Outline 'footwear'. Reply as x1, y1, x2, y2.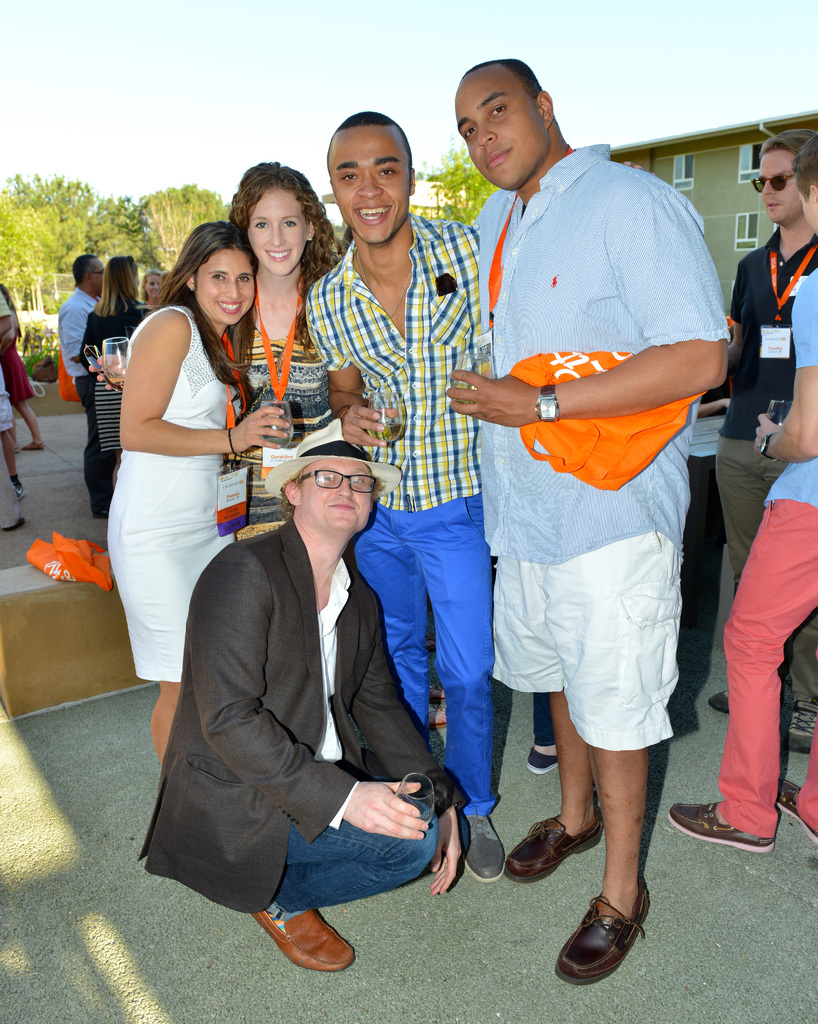
776, 783, 817, 844.
